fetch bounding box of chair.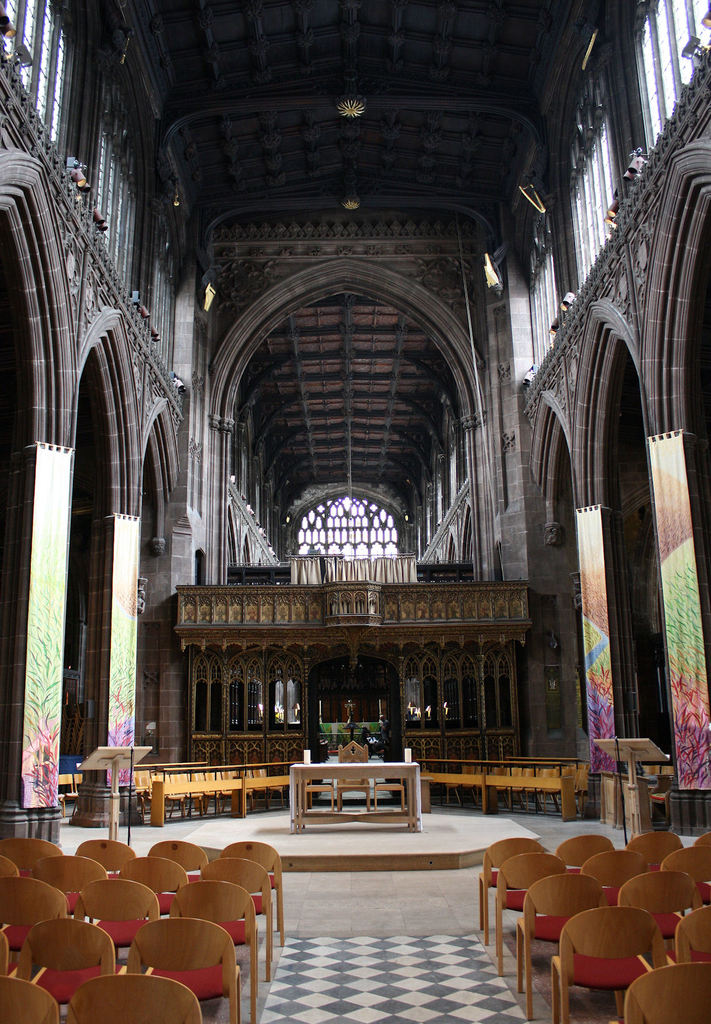
Bbox: left=224, top=835, right=288, bottom=945.
